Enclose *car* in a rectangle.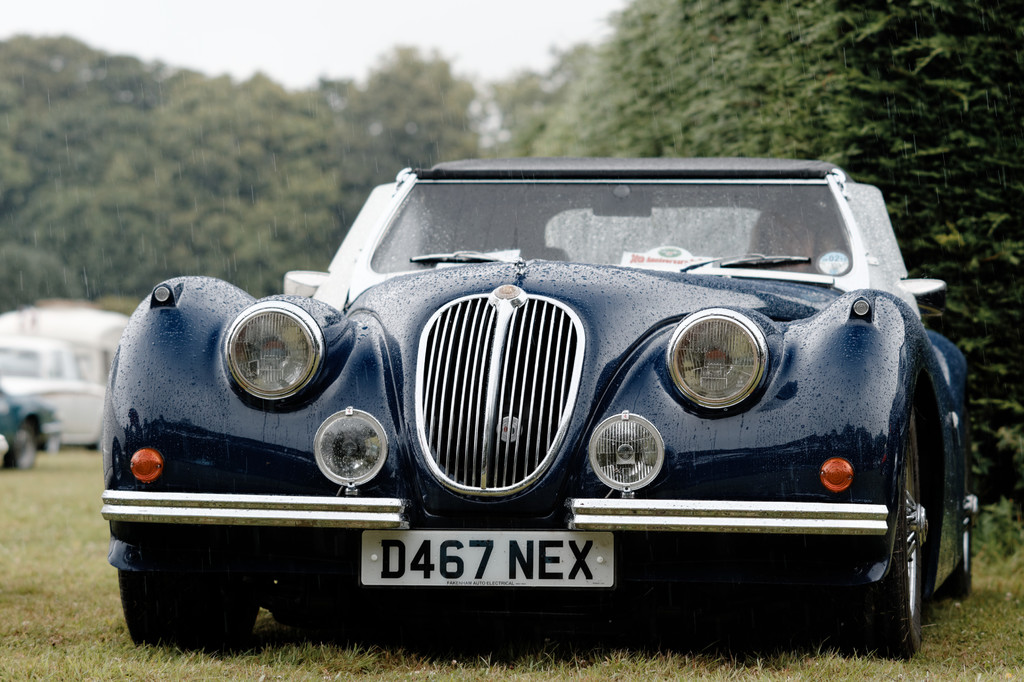
BBox(0, 387, 61, 472).
